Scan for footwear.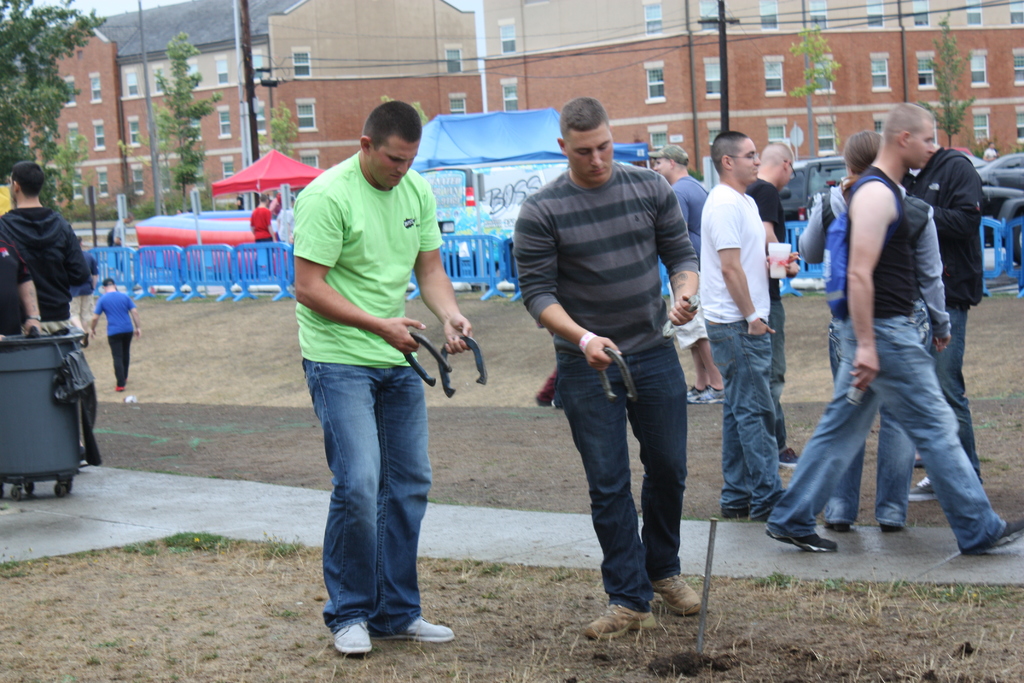
Scan result: [388,618,453,642].
